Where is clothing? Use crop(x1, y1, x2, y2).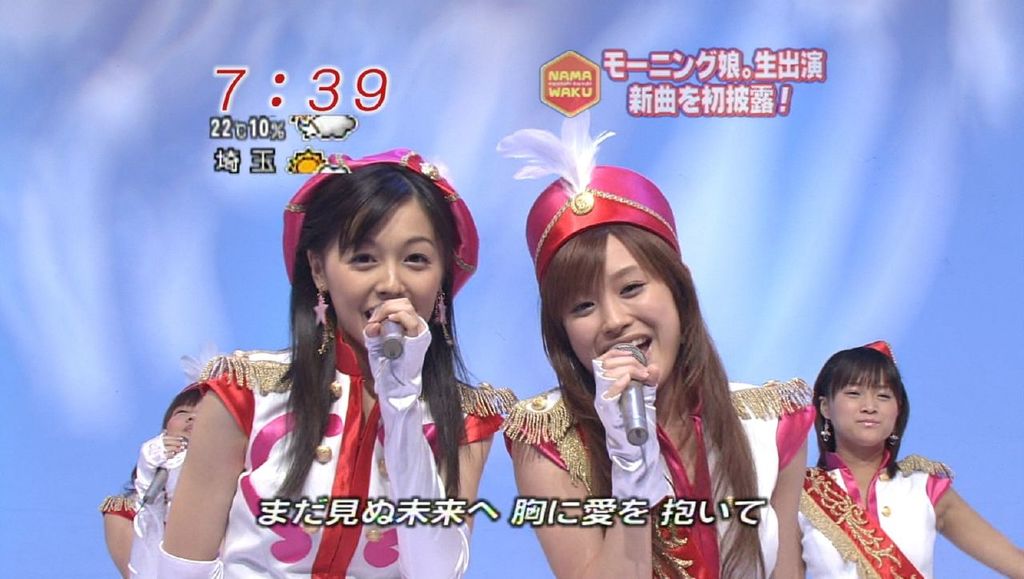
crop(191, 321, 520, 578).
